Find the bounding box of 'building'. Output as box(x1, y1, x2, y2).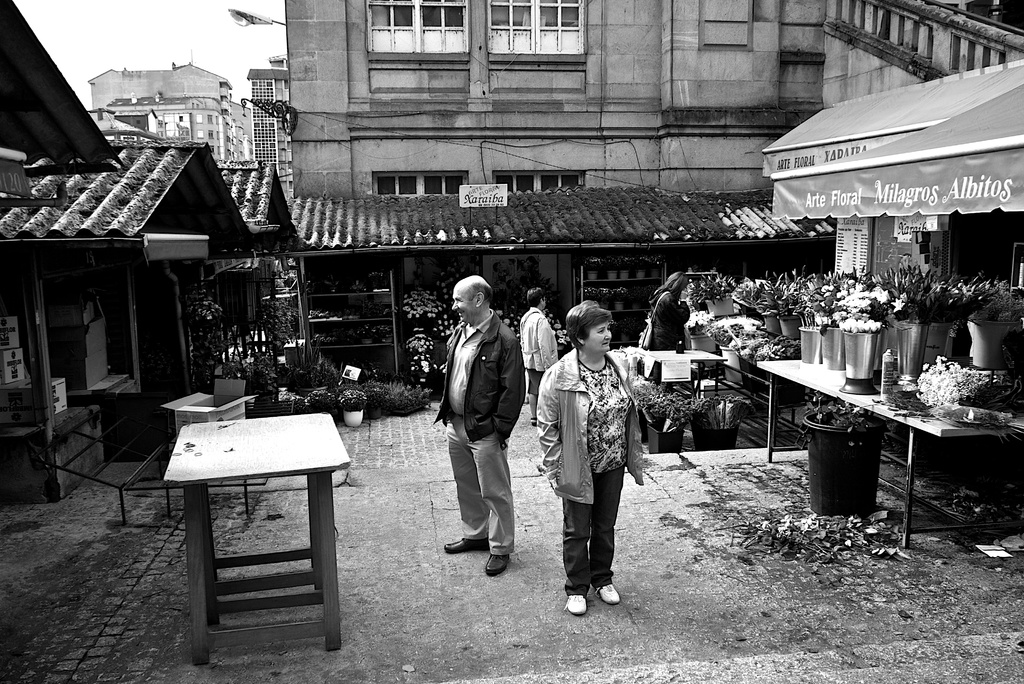
box(280, 0, 1023, 326).
